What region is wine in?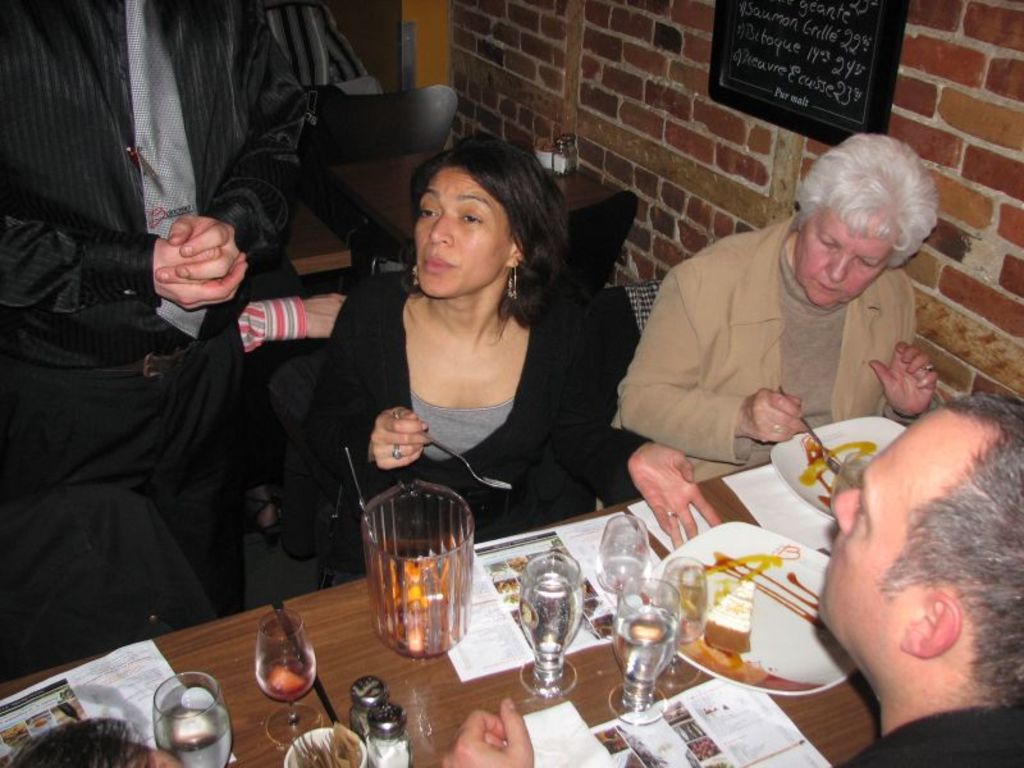
box=[260, 655, 320, 704].
